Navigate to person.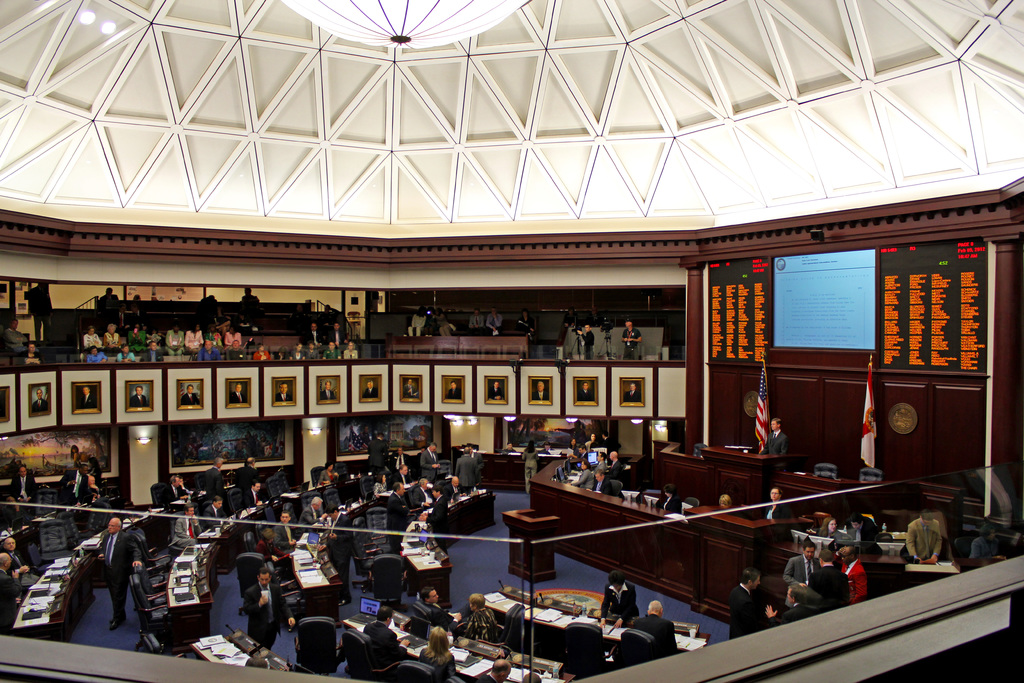
Navigation target: 88 452 104 488.
